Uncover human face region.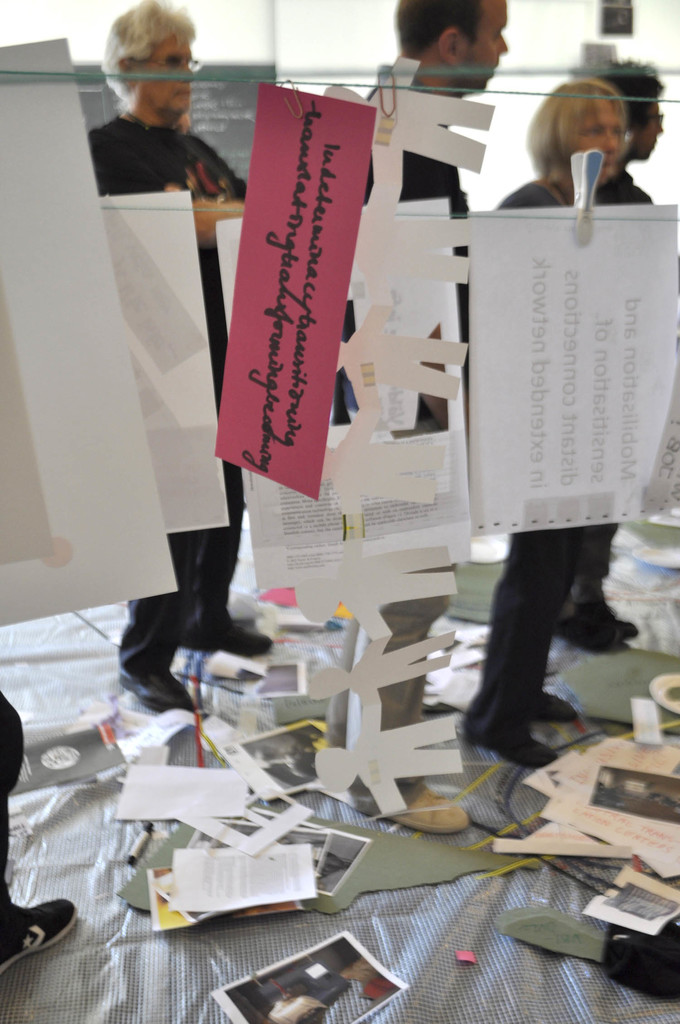
Uncovered: Rect(133, 36, 188, 114).
